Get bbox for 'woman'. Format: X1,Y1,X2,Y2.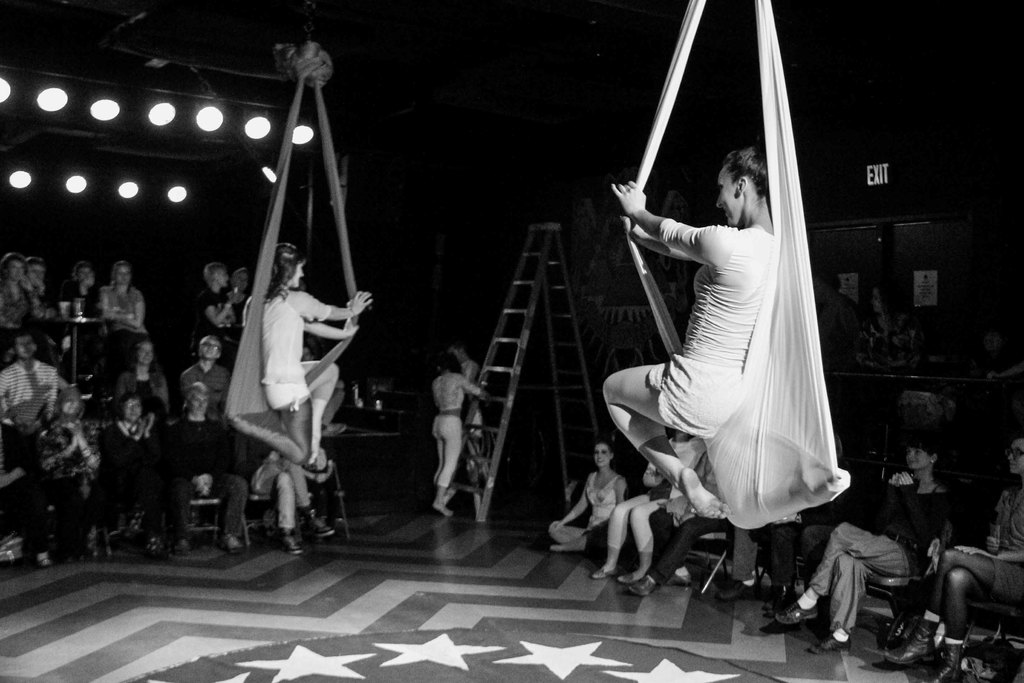
70,259,95,326.
